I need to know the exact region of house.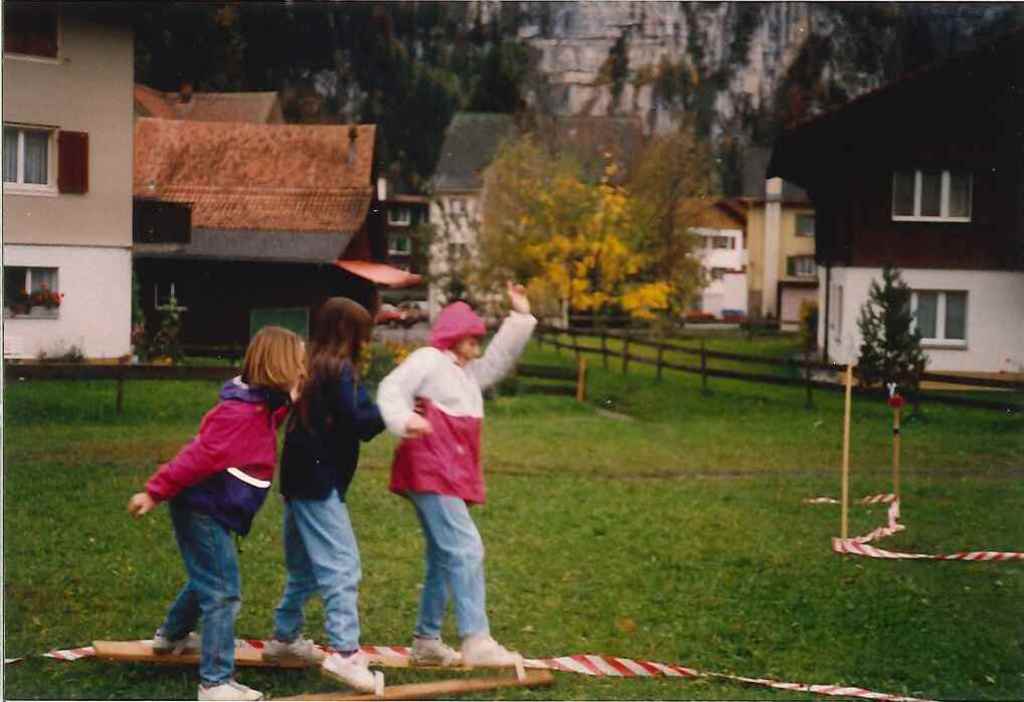
Region: rect(420, 104, 591, 331).
